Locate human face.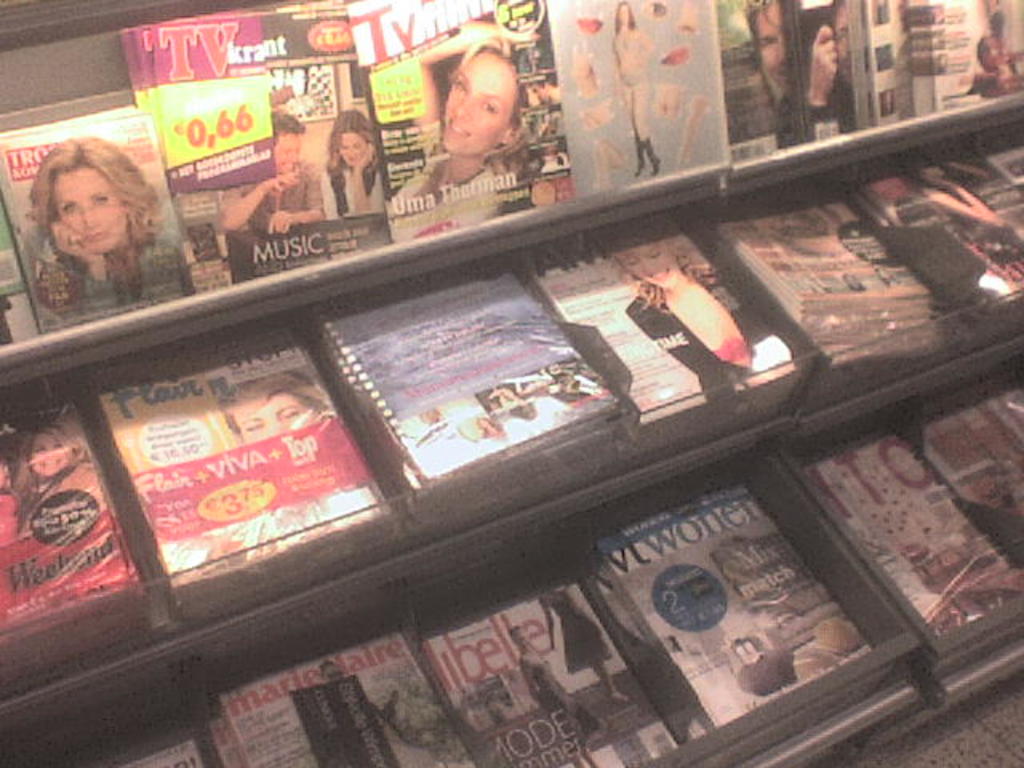
Bounding box: locate(27, 430, 77, 477).
